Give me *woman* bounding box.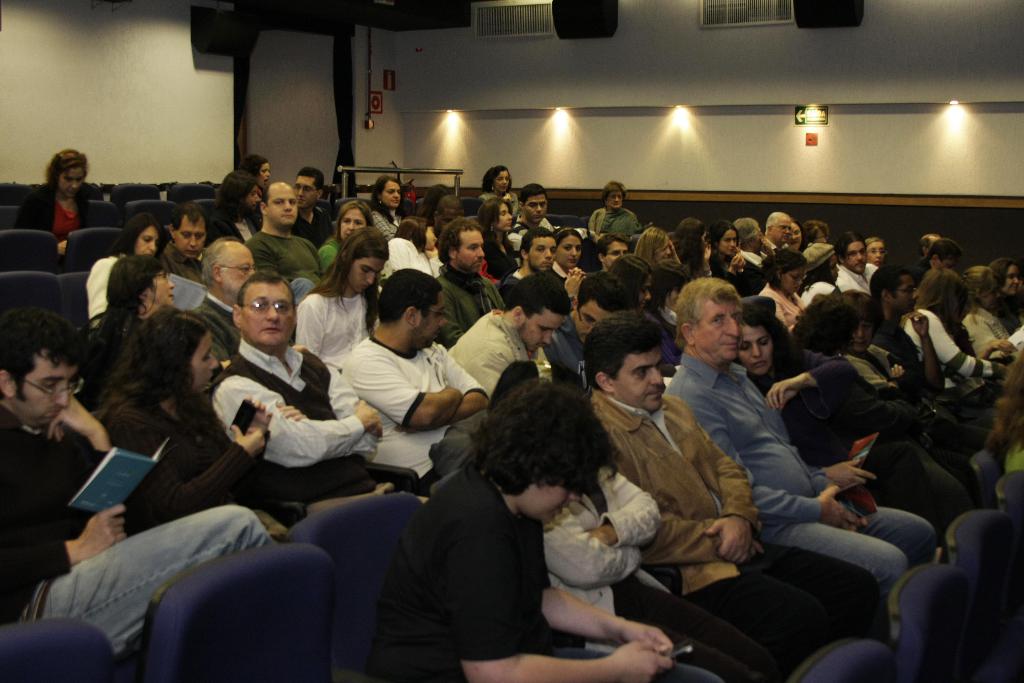
l=368, t=174, r=410, b=235.
